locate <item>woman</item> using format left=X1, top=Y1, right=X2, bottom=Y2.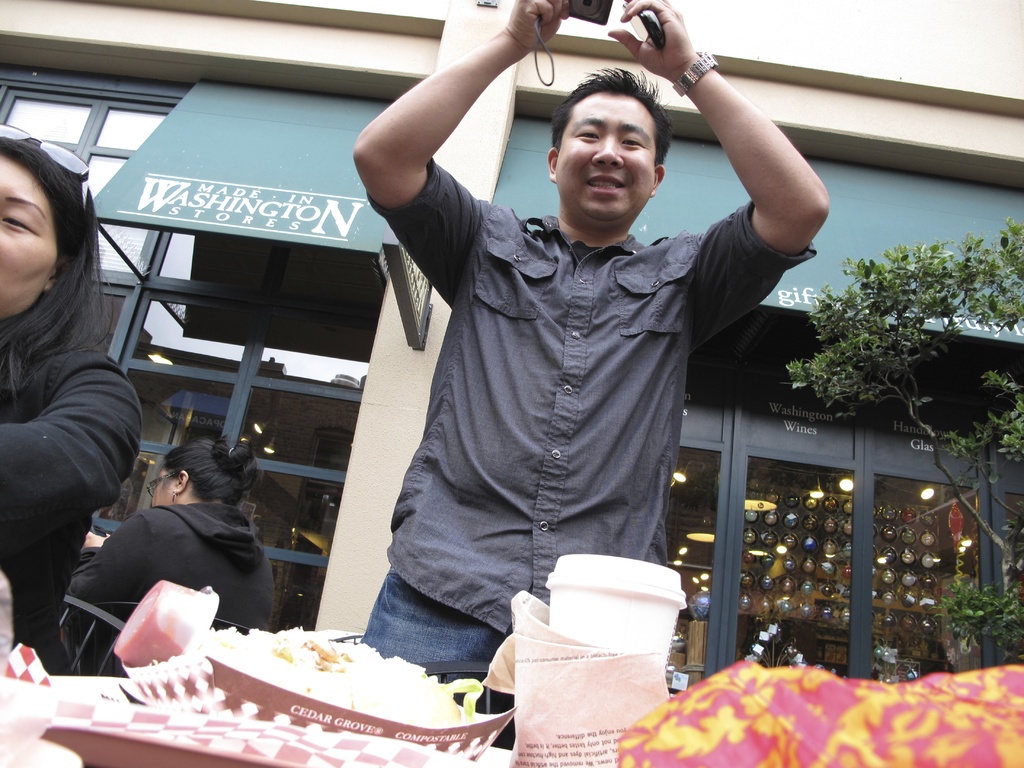
left=36, top=438, right=273, bottom=685.
